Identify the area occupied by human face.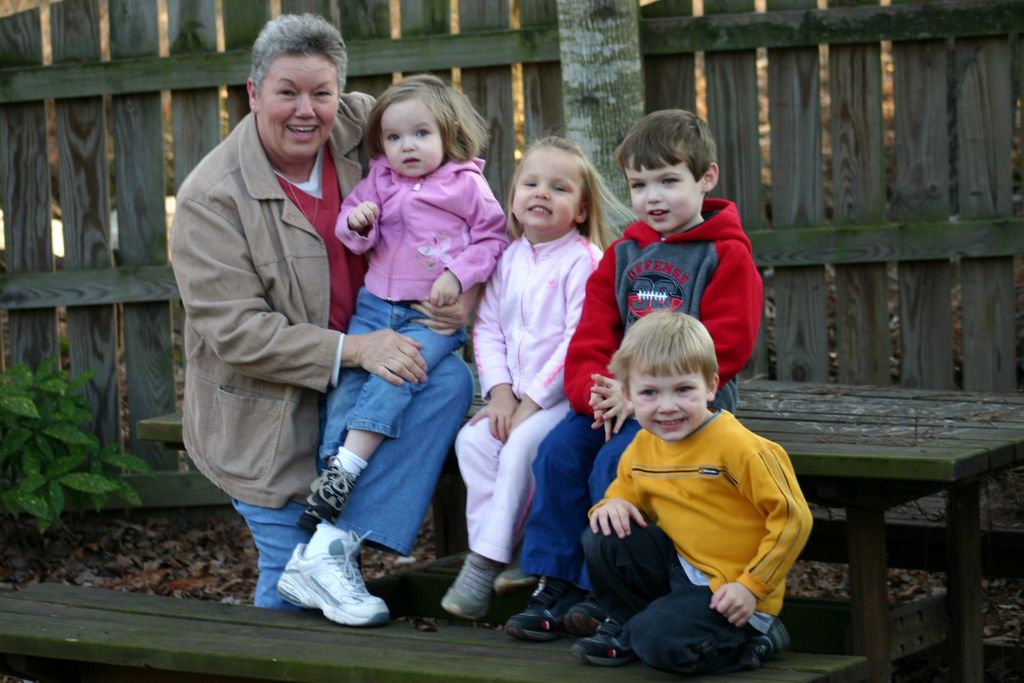
Area: [left=628, top=154, right=697, bottom=229].
